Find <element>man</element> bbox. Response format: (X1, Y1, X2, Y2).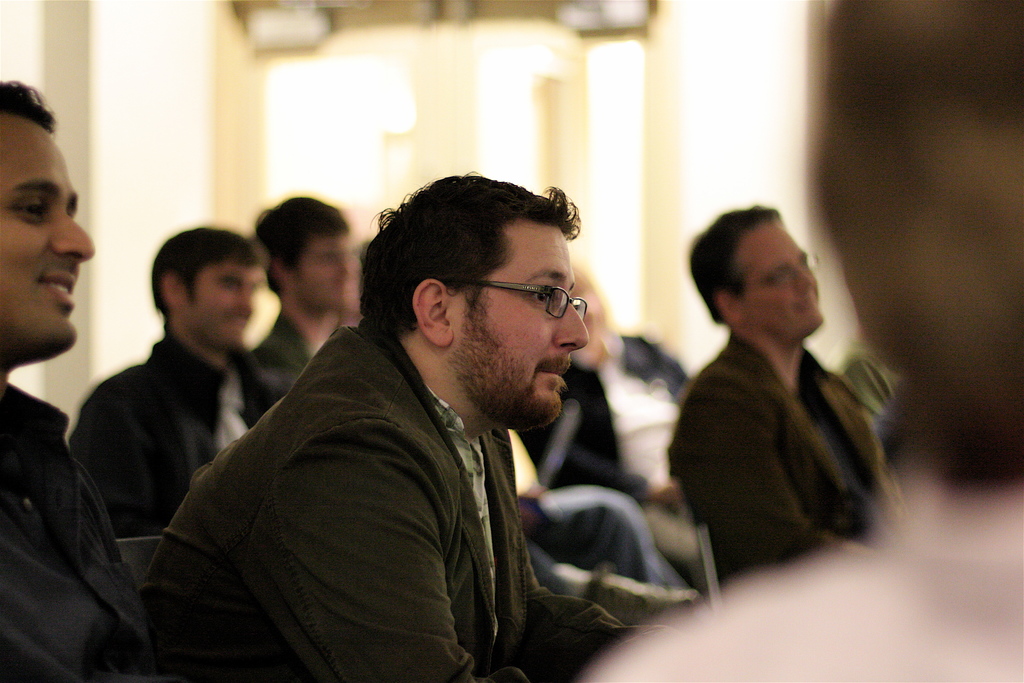
(665, 204, 918, 591).
